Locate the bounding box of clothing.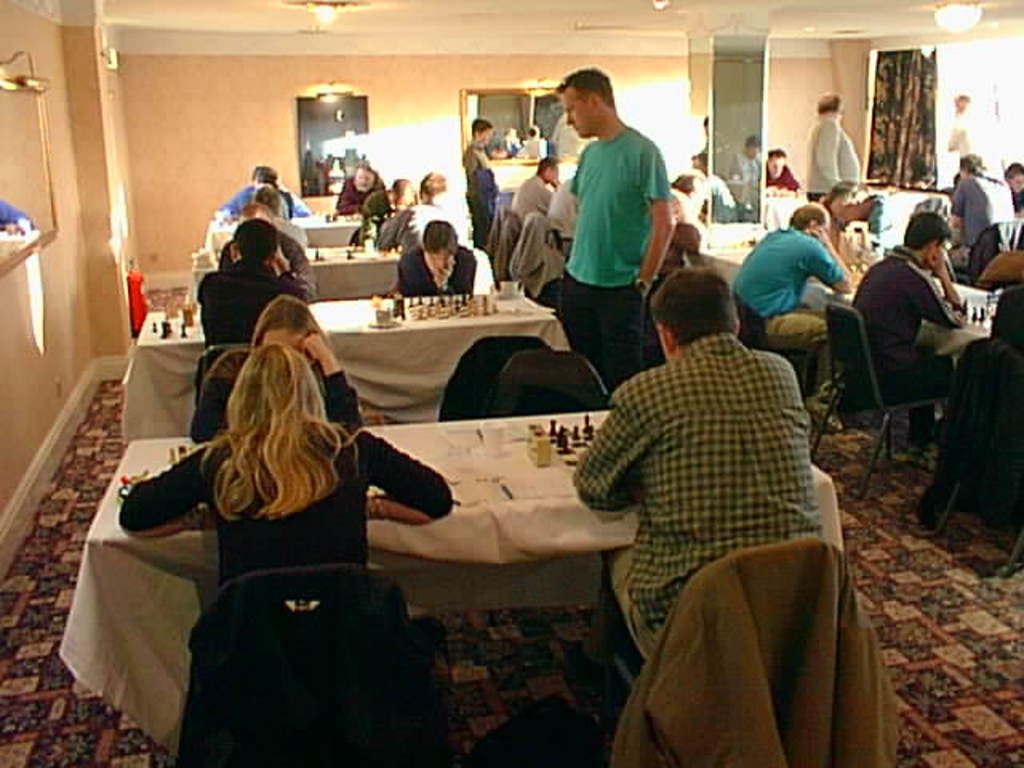
Bounding box: select_region(235, 205, 309, 250).
